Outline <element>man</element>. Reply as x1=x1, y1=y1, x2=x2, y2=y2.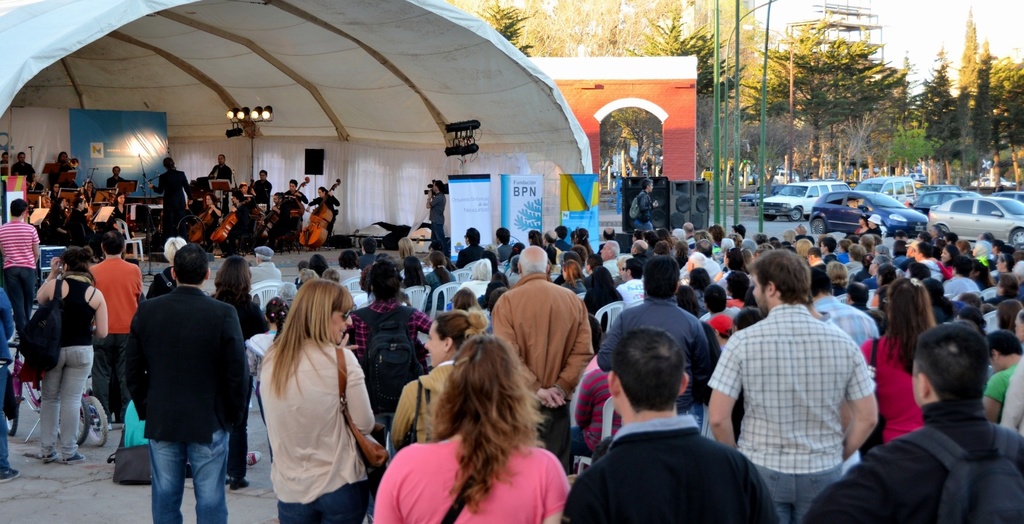
x1=348, y1=260, x2=434, y2=448.
